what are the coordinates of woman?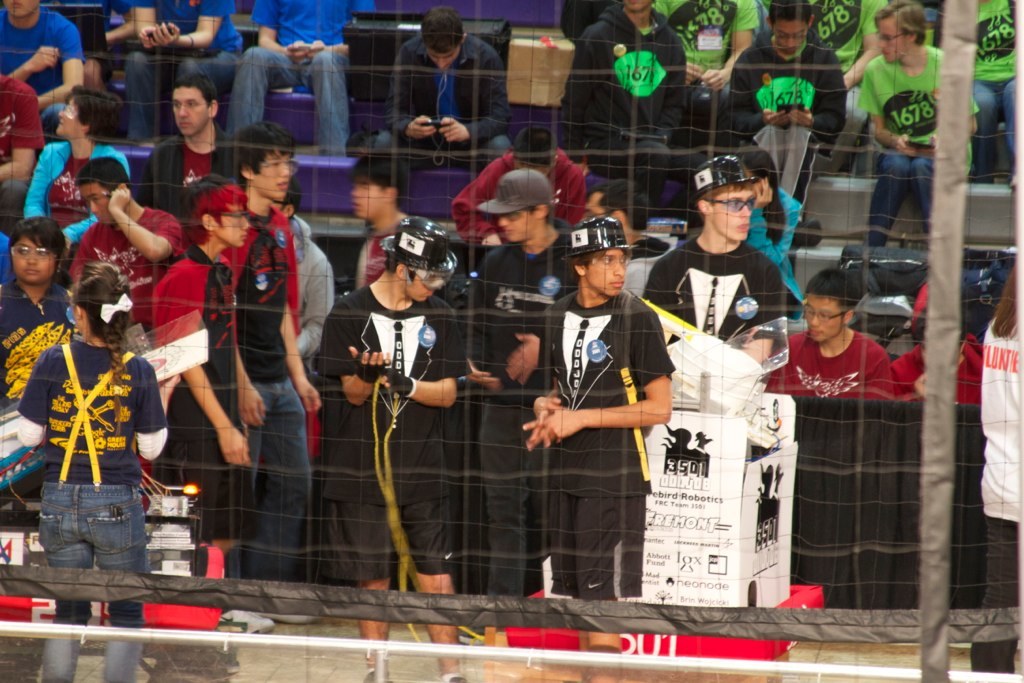
rect(0, 214, 77, 404).
